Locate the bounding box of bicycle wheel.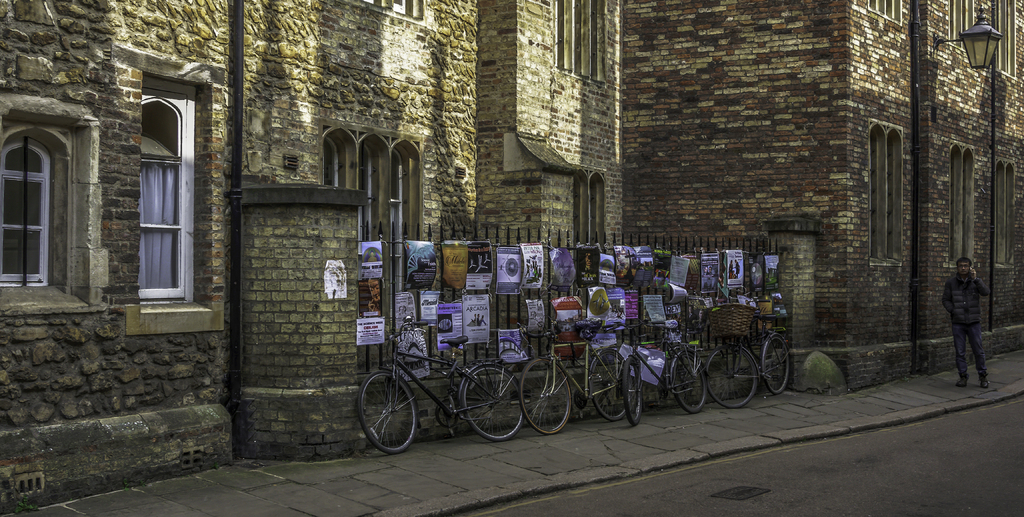
Bounding box: bbox(458, 360, 525, 438).
